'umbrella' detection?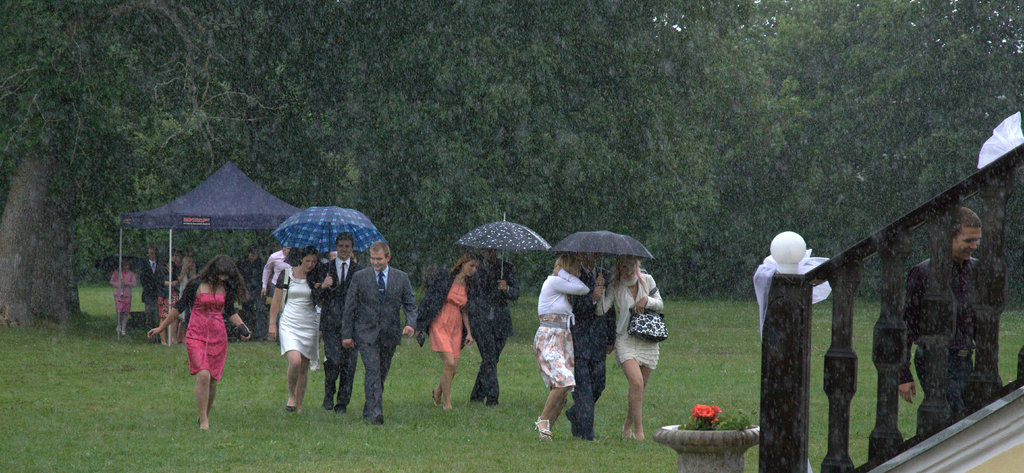
locate(452, 216, 543, 294)
